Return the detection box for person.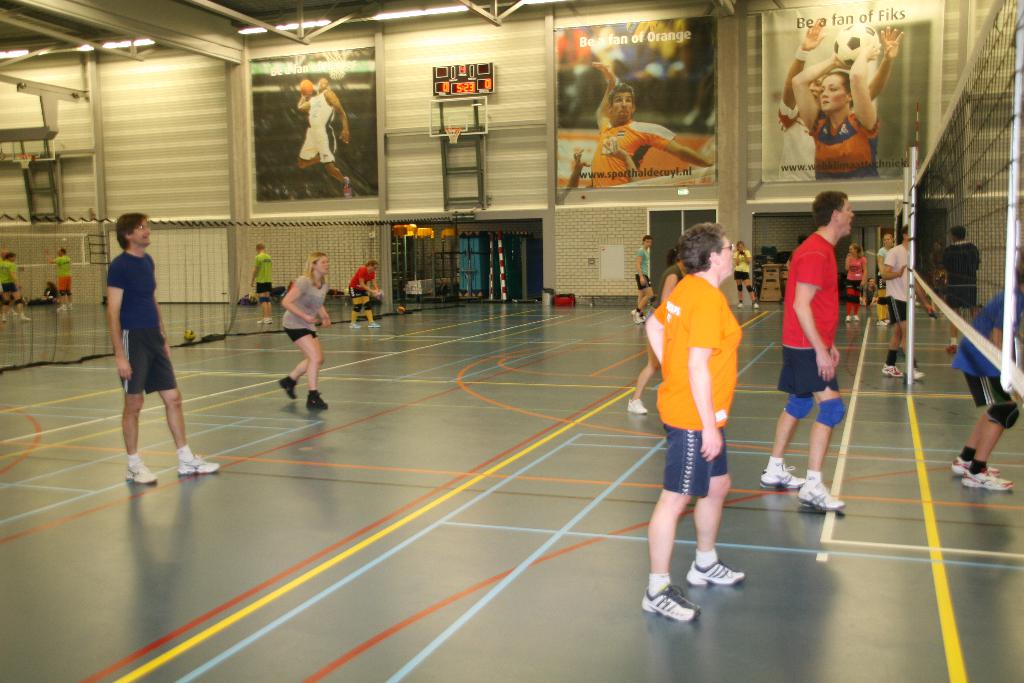
<bbox>792, 19, 877, 177</bbox>.
